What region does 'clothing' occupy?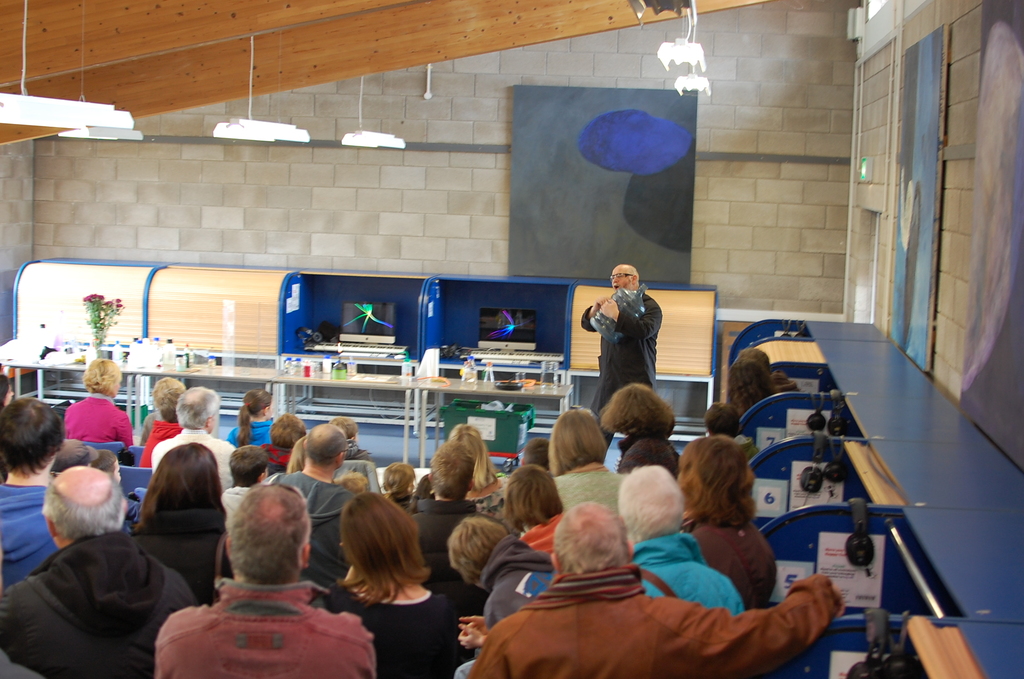
x1=273 y1=476 x2=350 y2=577.
